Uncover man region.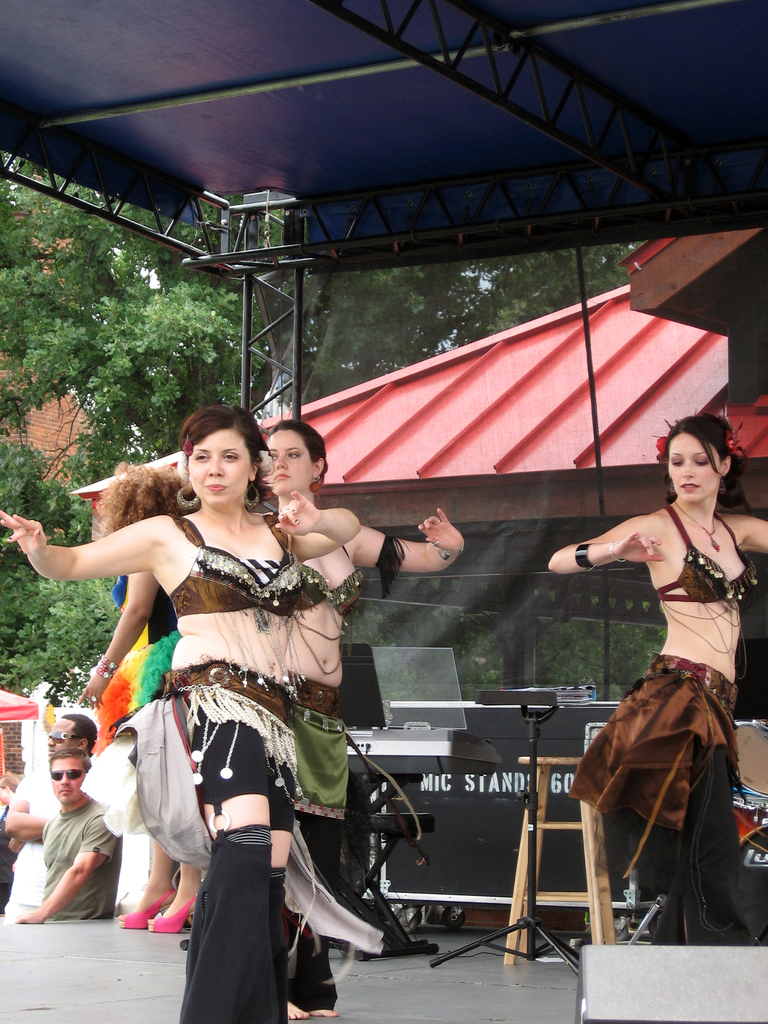
Uncovered: left=0, top=708, right=113, bottom=915.
